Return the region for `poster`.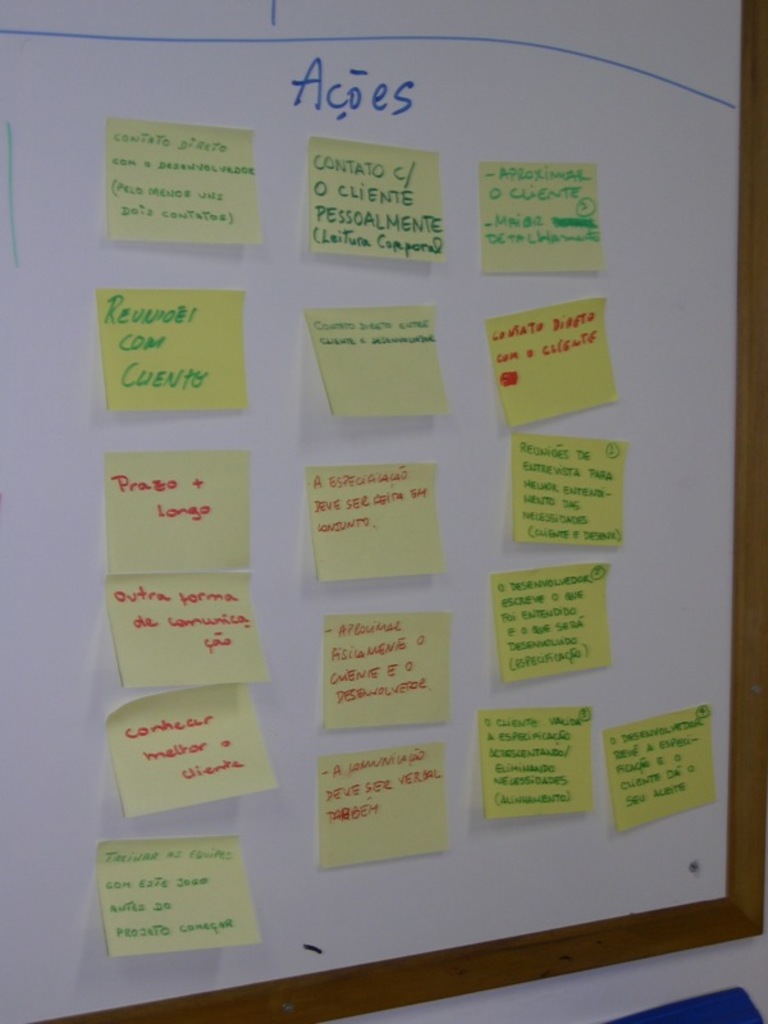
[left=490, top=296, right=616, bottom=426].
